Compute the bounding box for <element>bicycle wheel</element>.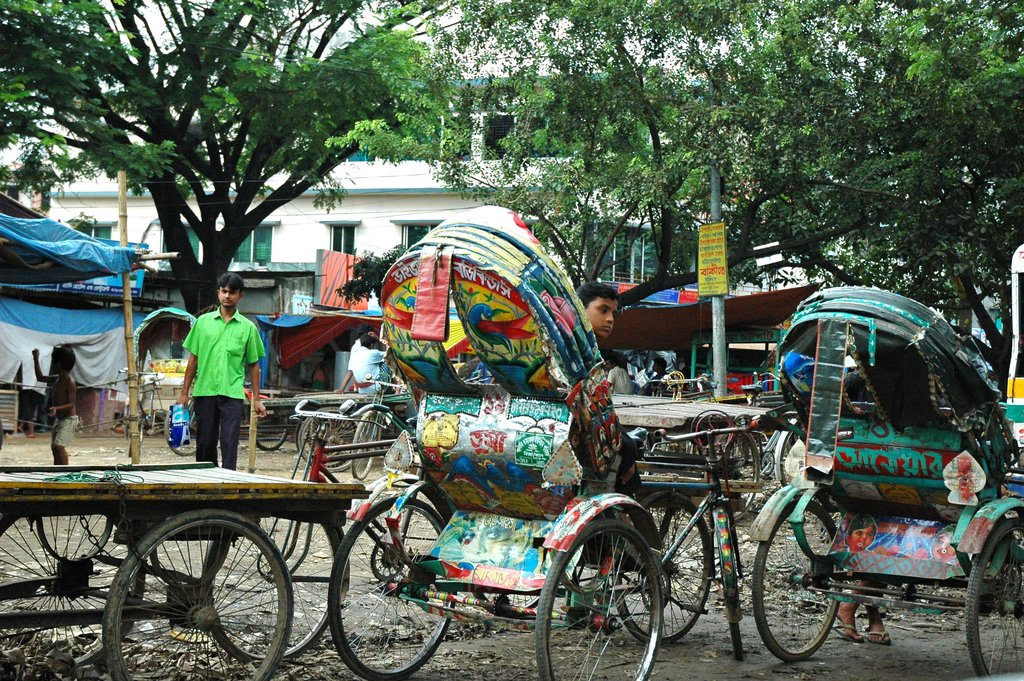
<region>301, 411, 363, 469</region>.
